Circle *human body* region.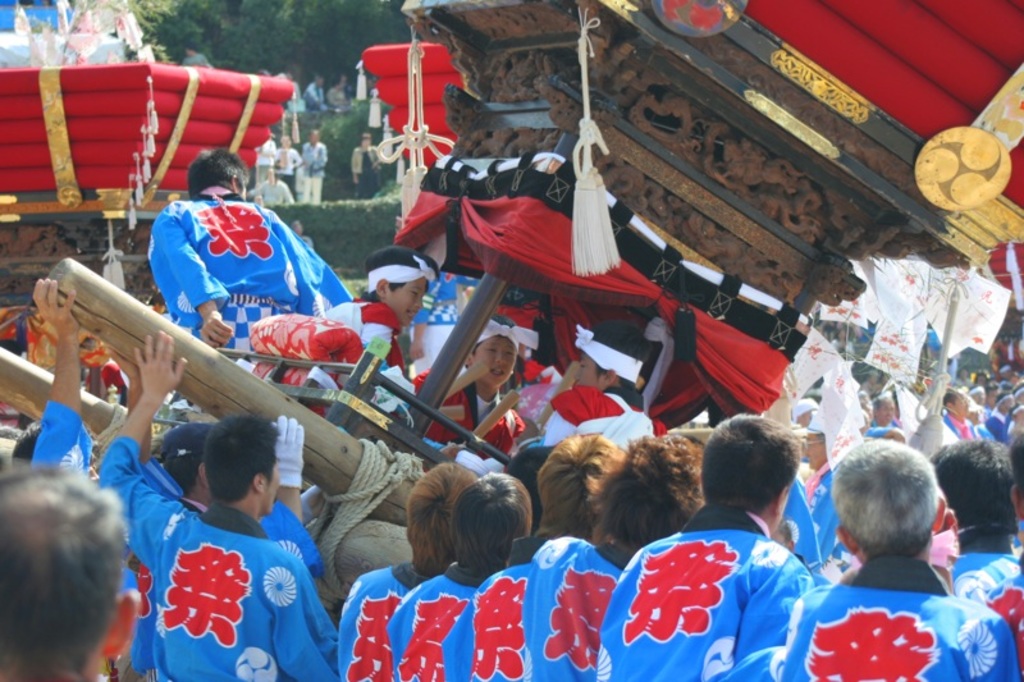
Region: <region>526, 532, 631, 681</region>.
